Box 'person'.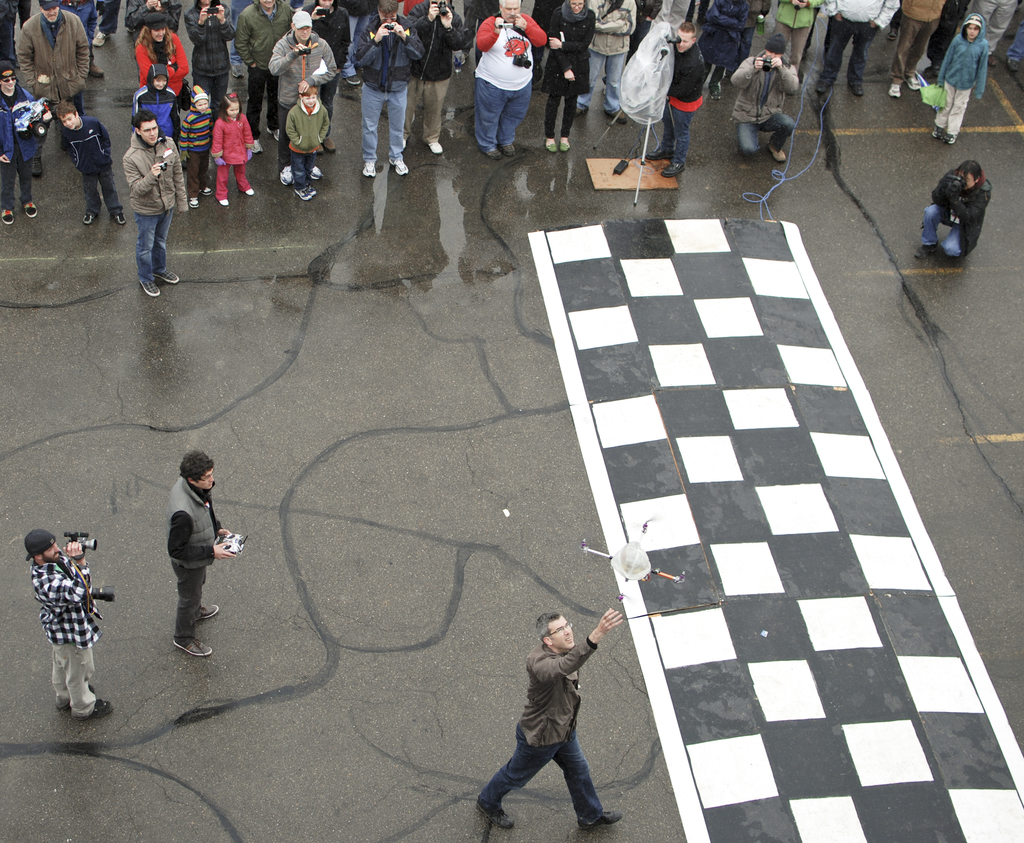
(168,450,235,659).
